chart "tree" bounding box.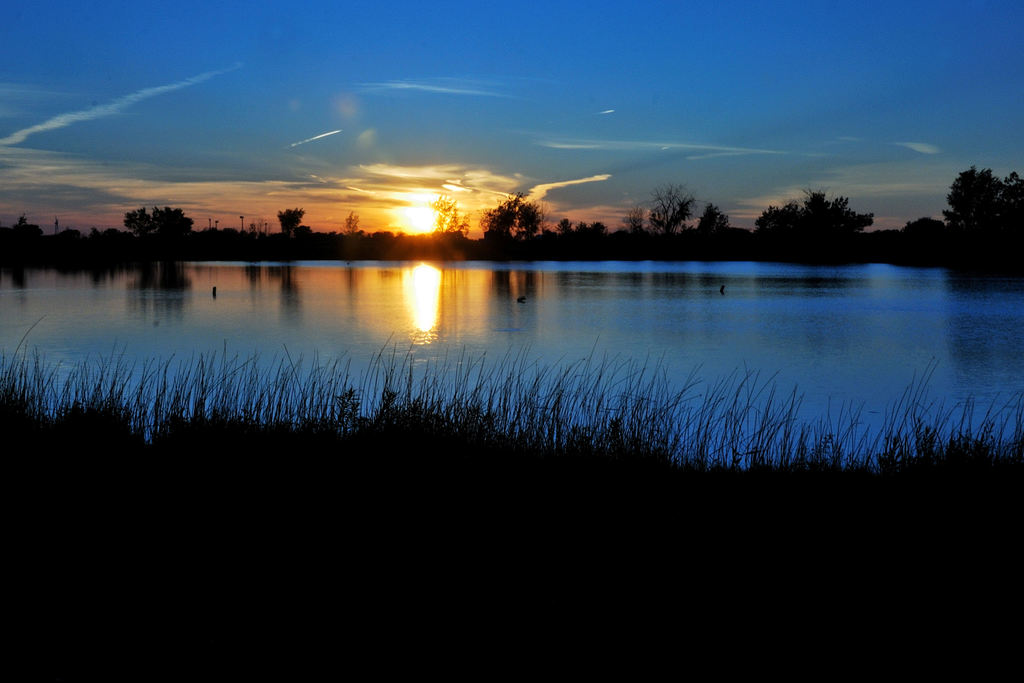
Charted: (x1=943, y1=144, x2=1020, y2=242).
